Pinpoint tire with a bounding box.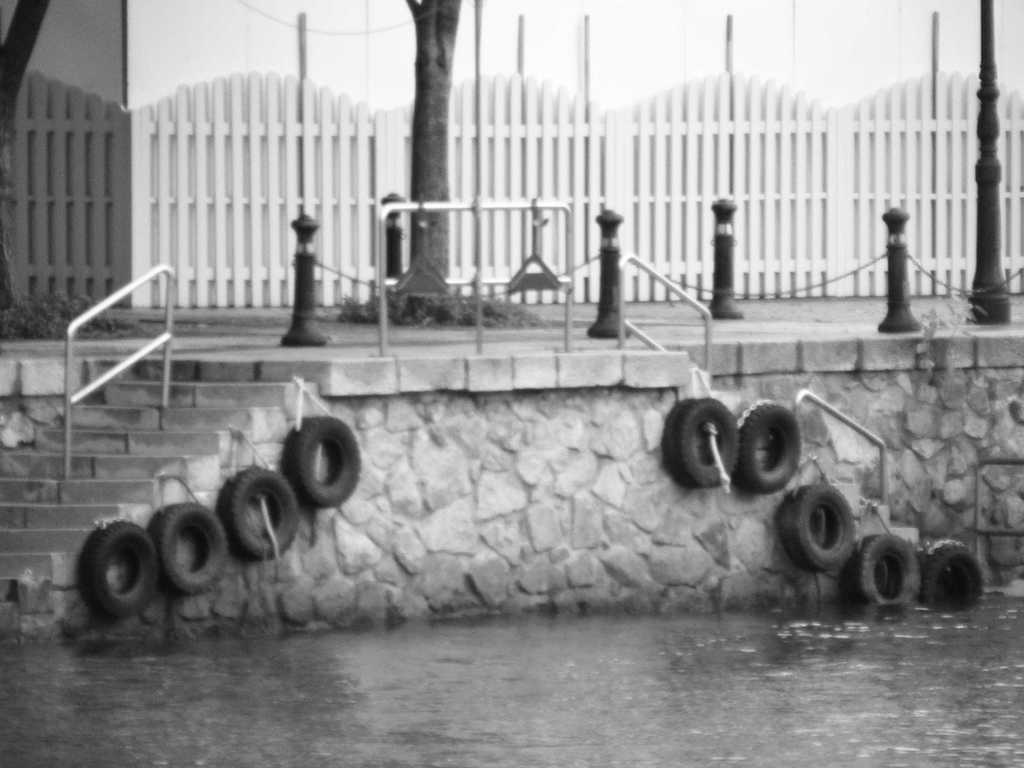
745:404:799:495.
